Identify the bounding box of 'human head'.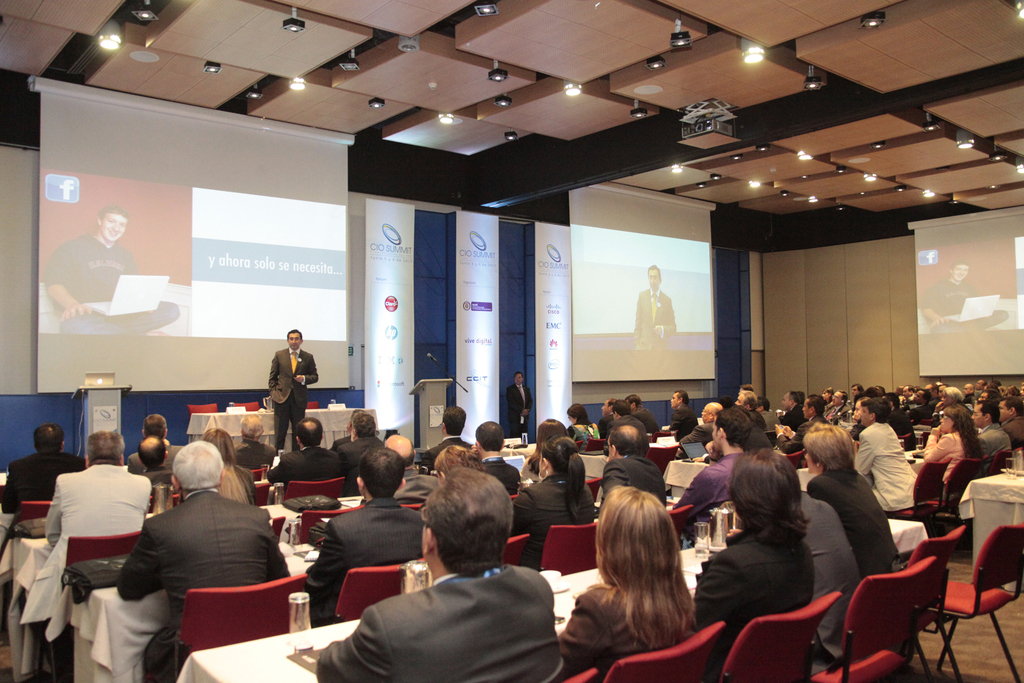
bbox(415, 470, 516, 575).
